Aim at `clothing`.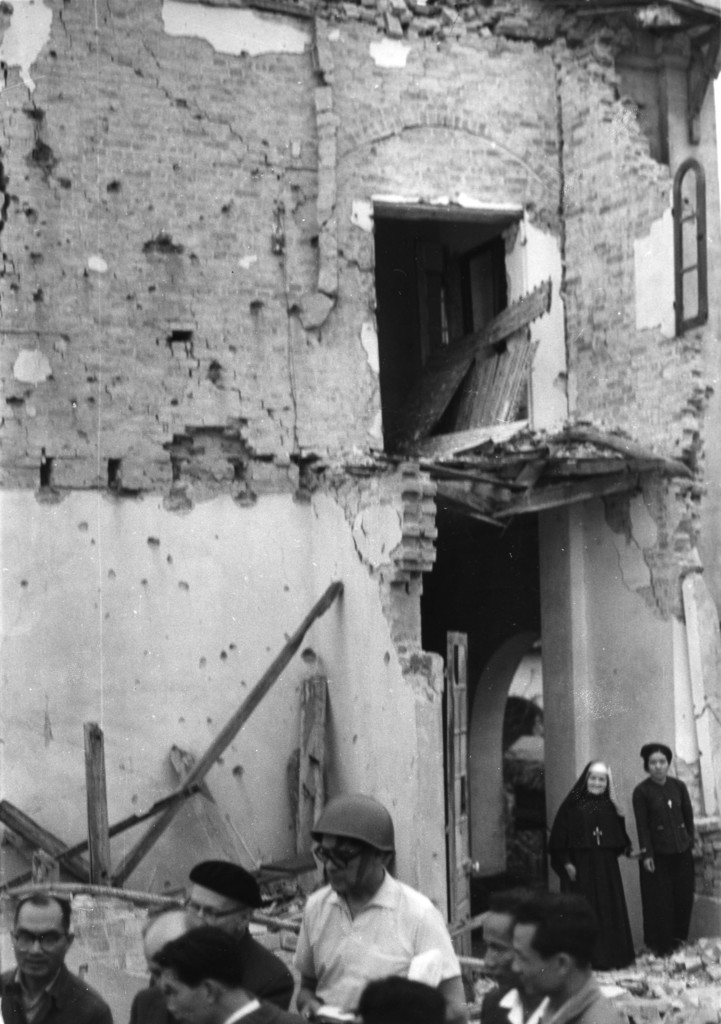
Aimed at crop(293, 872, 468, 1023).
